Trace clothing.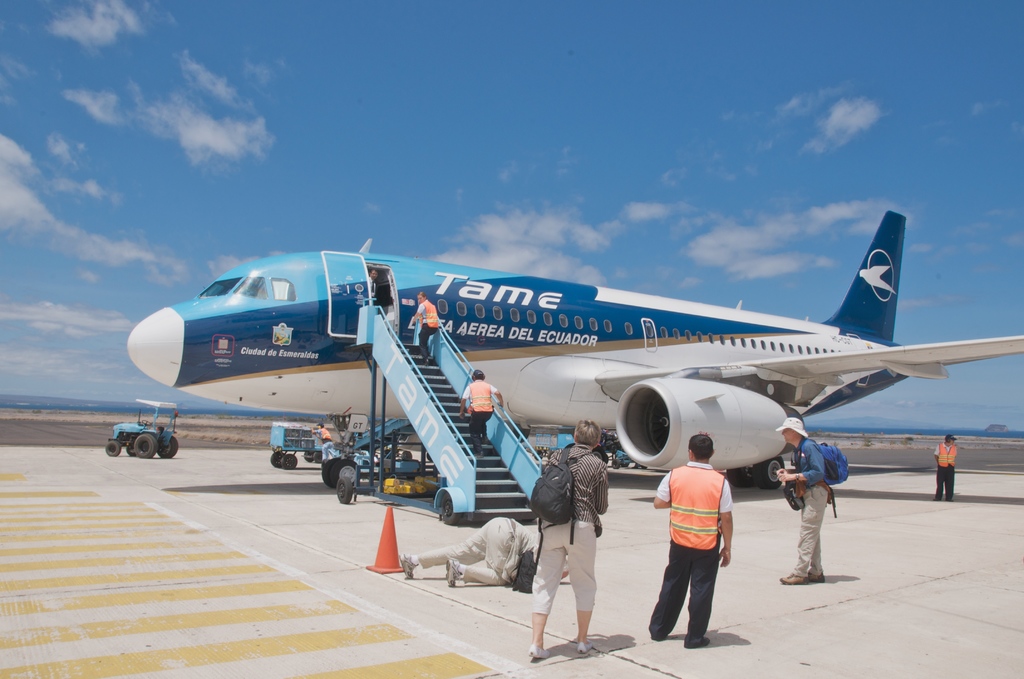
Traced to BBox(417, 512, 541, 585).
